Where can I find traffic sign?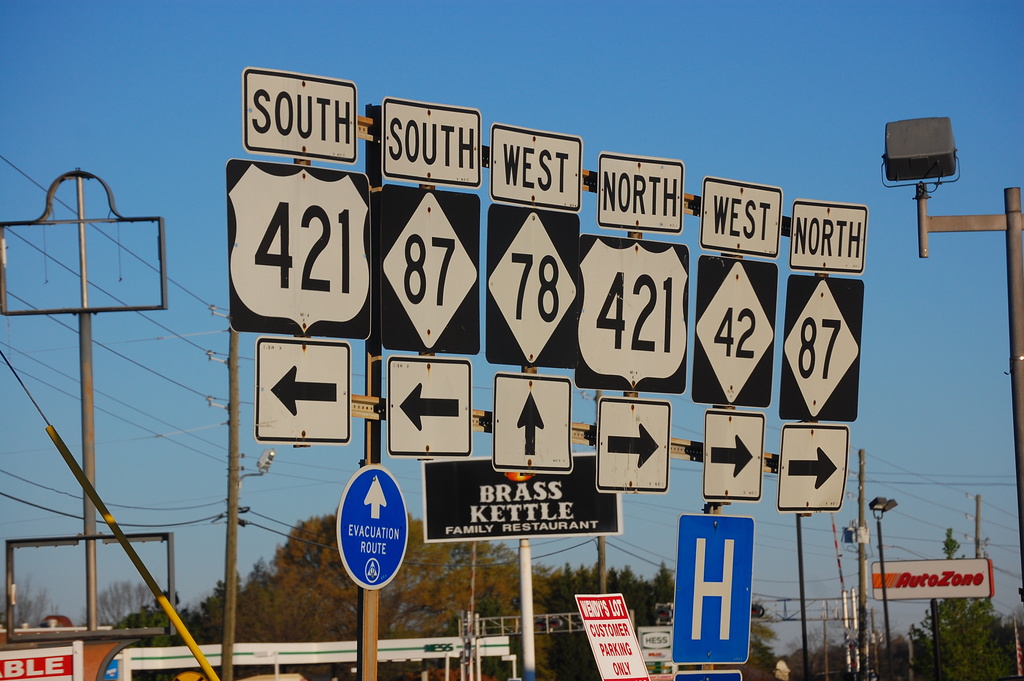
You can find it at 490 130 584 211.
